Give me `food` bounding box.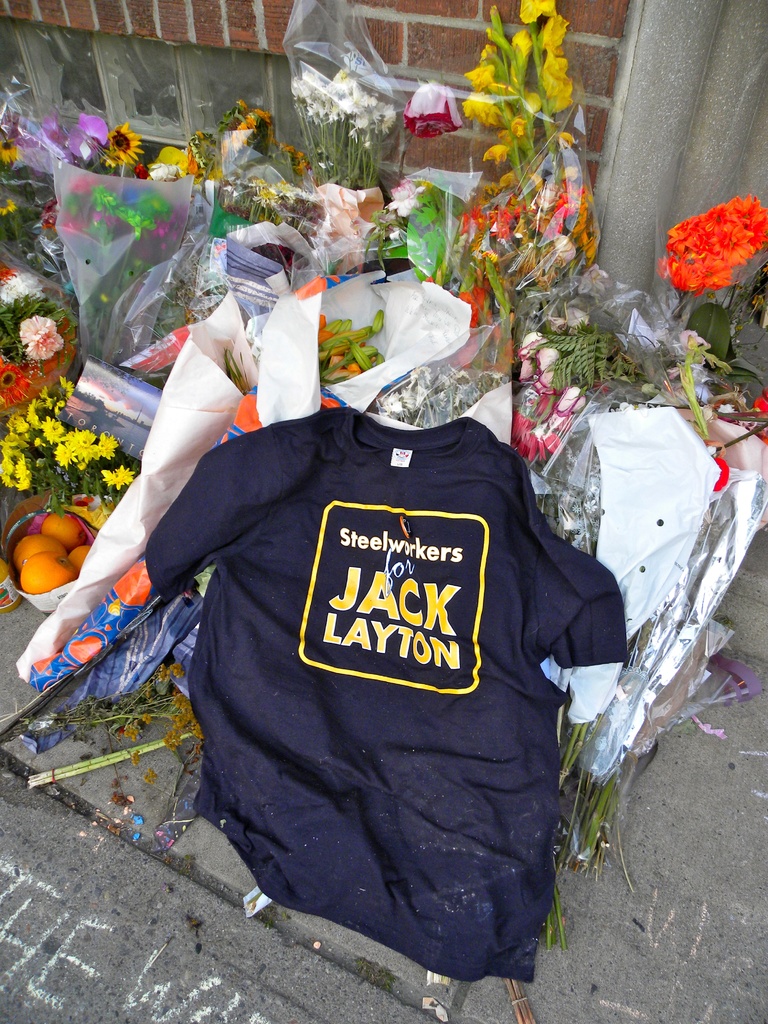
bbox=(15, 531, 64, 571).
